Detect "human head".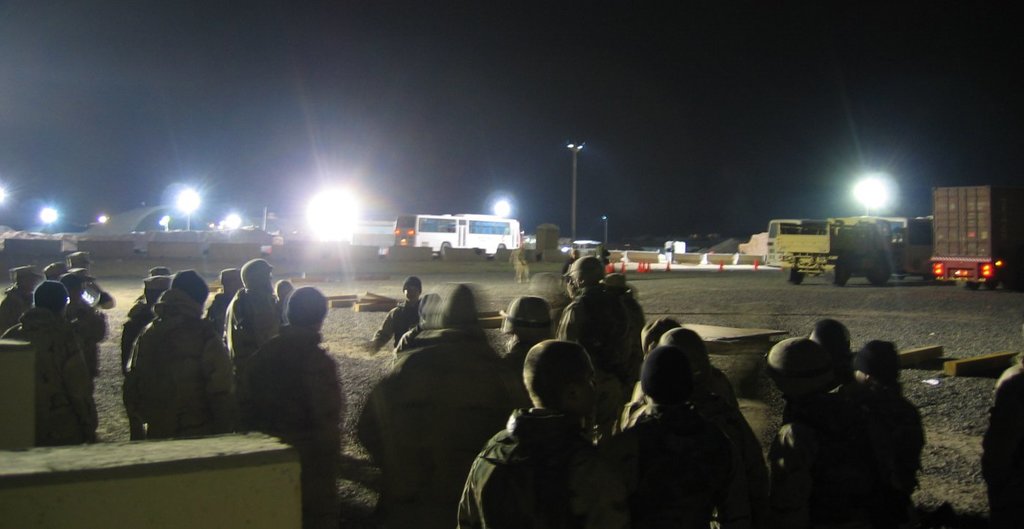
Detected at {"x1": 564, "y1": 256, "x2": 595, "y2": 289}.
